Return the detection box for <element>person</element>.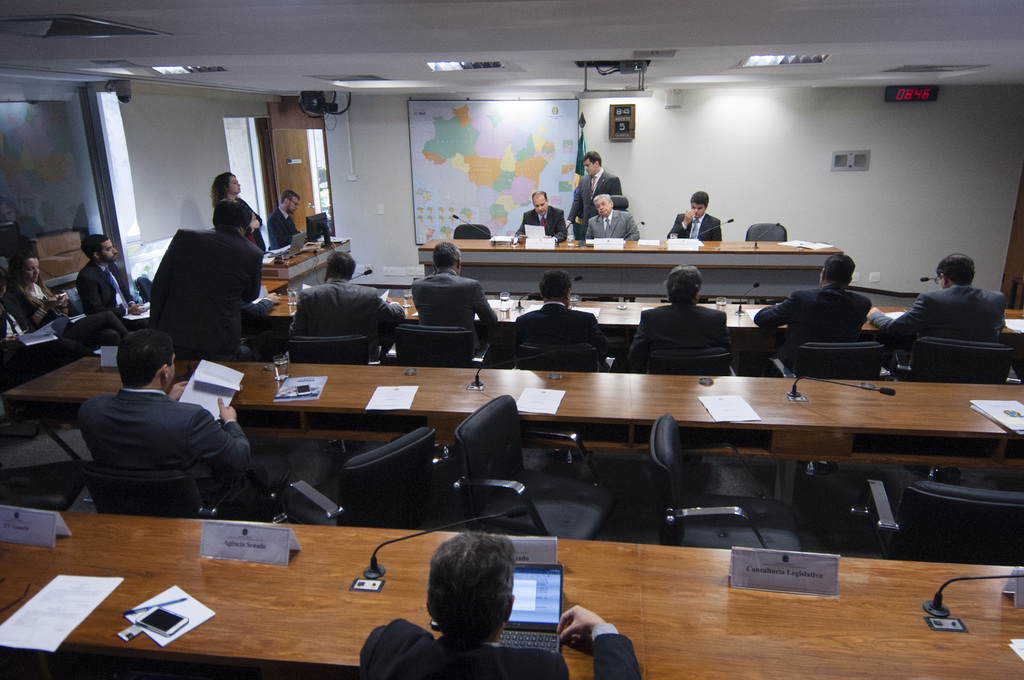
locate(4, 245, 72, 352).
